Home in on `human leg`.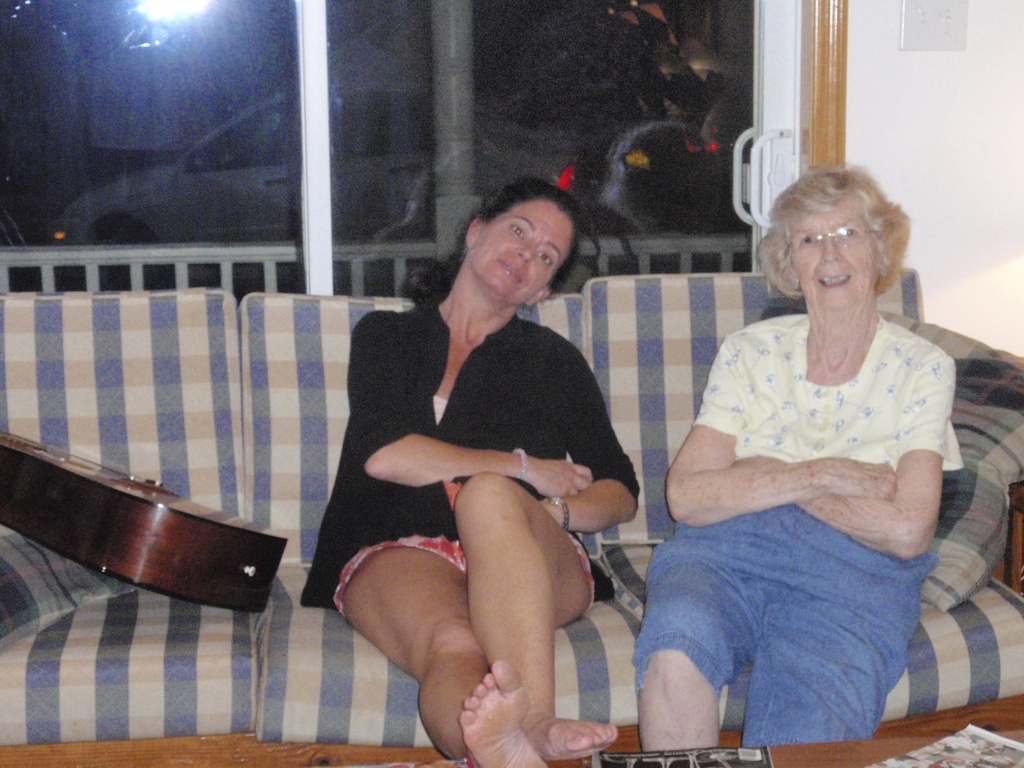
Homed in at [627, 517, 760, 753].
